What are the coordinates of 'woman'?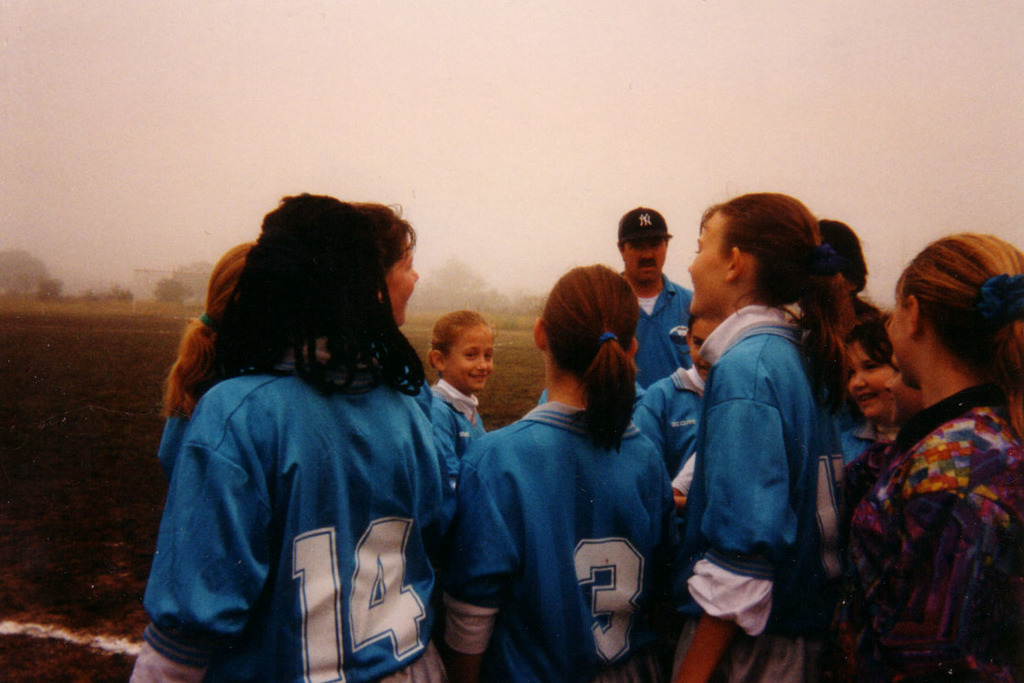
341, 193, 425, 349.
